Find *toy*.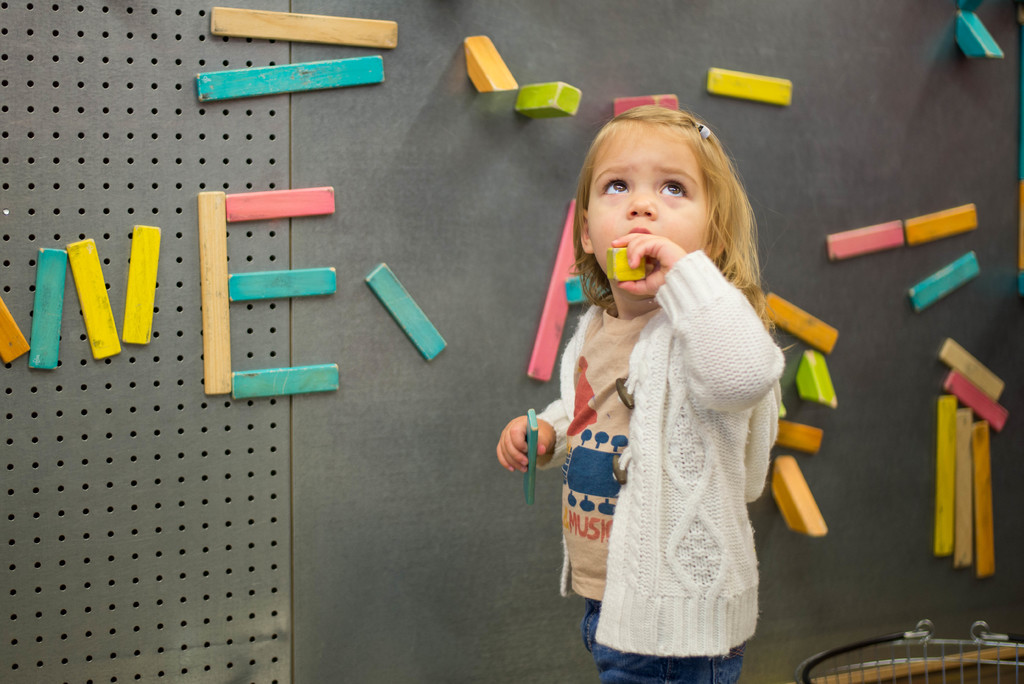
x1=907, y1=204, x2=977, y2=240.
